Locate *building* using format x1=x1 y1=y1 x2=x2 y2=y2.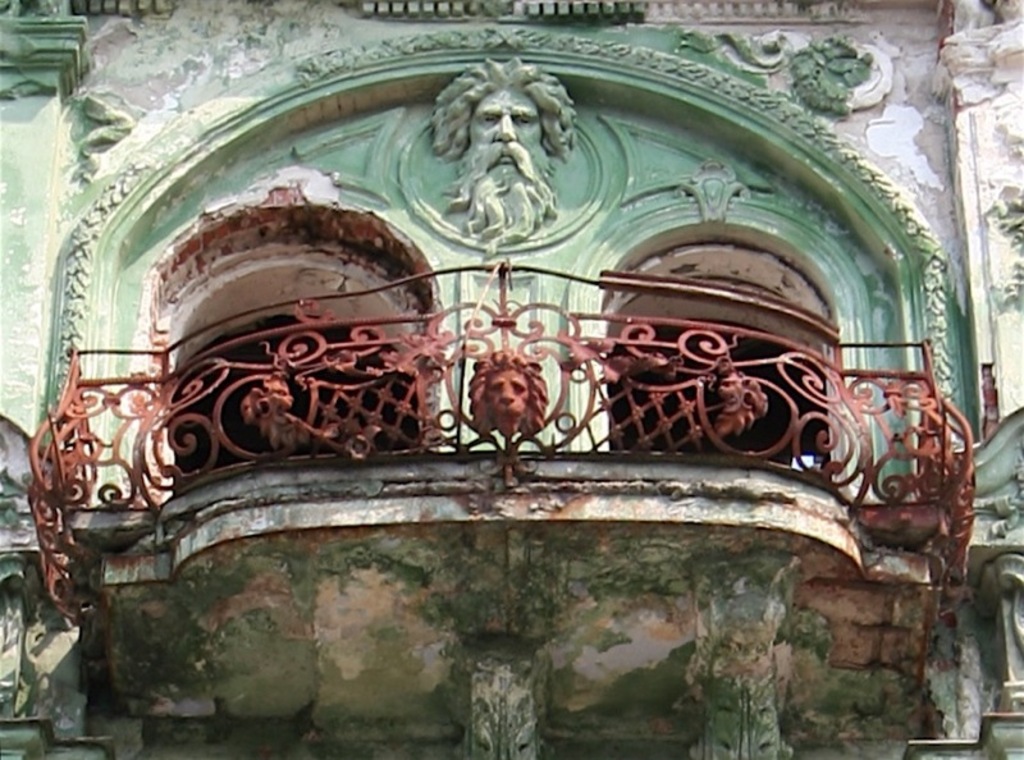
x1=0 y1=0 x2=1023 y2=759.
